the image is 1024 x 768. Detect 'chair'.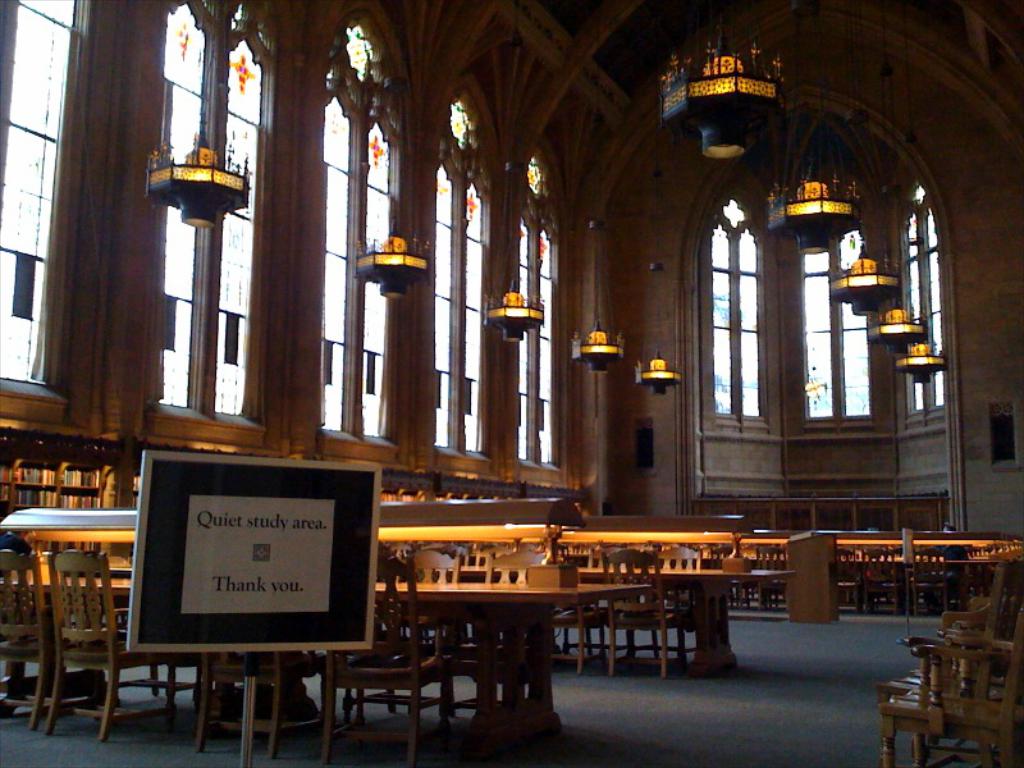
Detection: crop(200, 657, 328, 755).
